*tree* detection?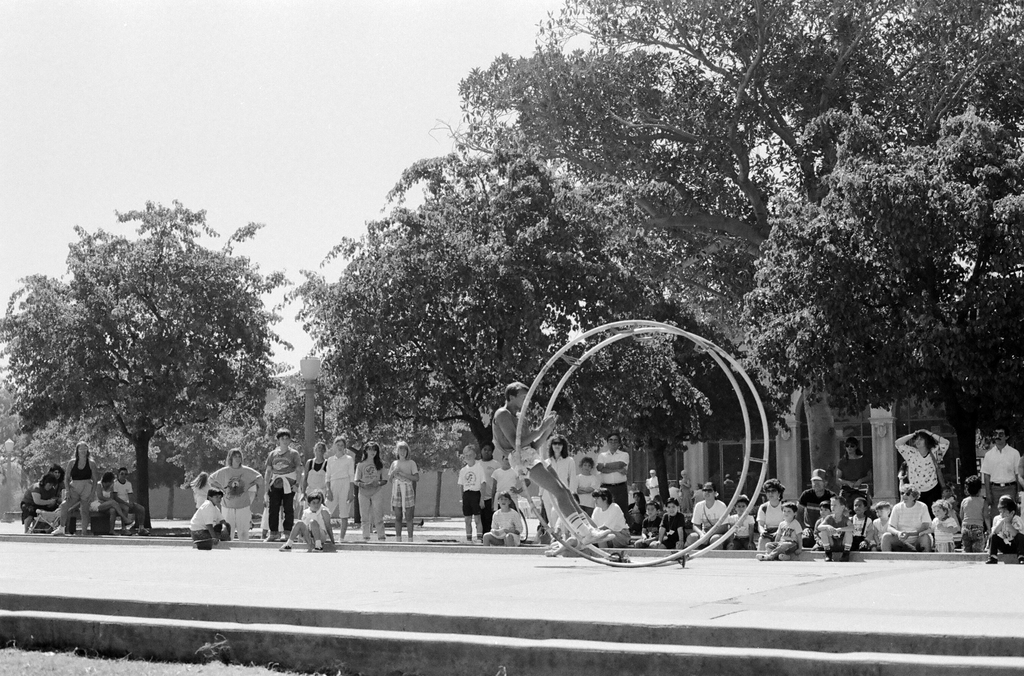
locate(0, 380, 34, 456)
